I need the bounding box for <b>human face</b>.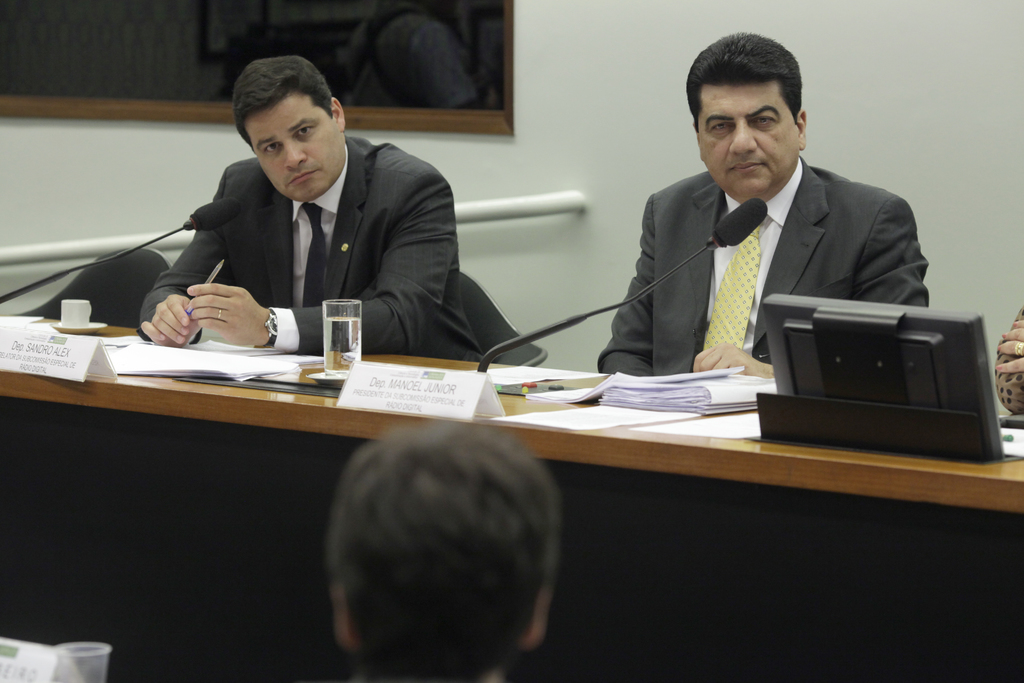
Here it is: 696/86/799/199.
